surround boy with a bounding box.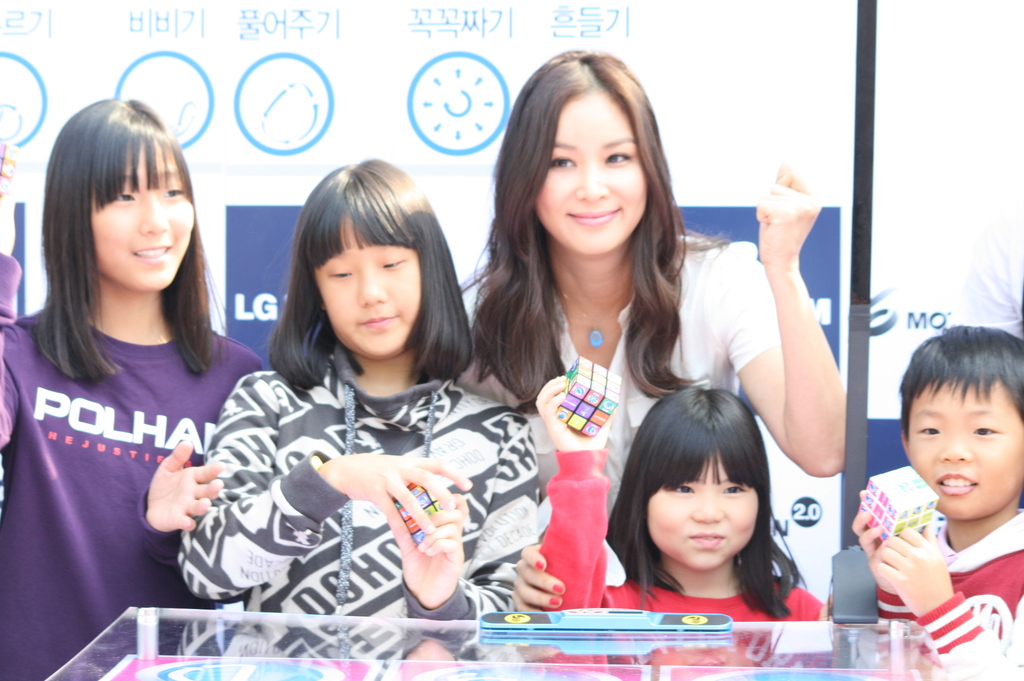
rect(839, 300, 1023, 677).
